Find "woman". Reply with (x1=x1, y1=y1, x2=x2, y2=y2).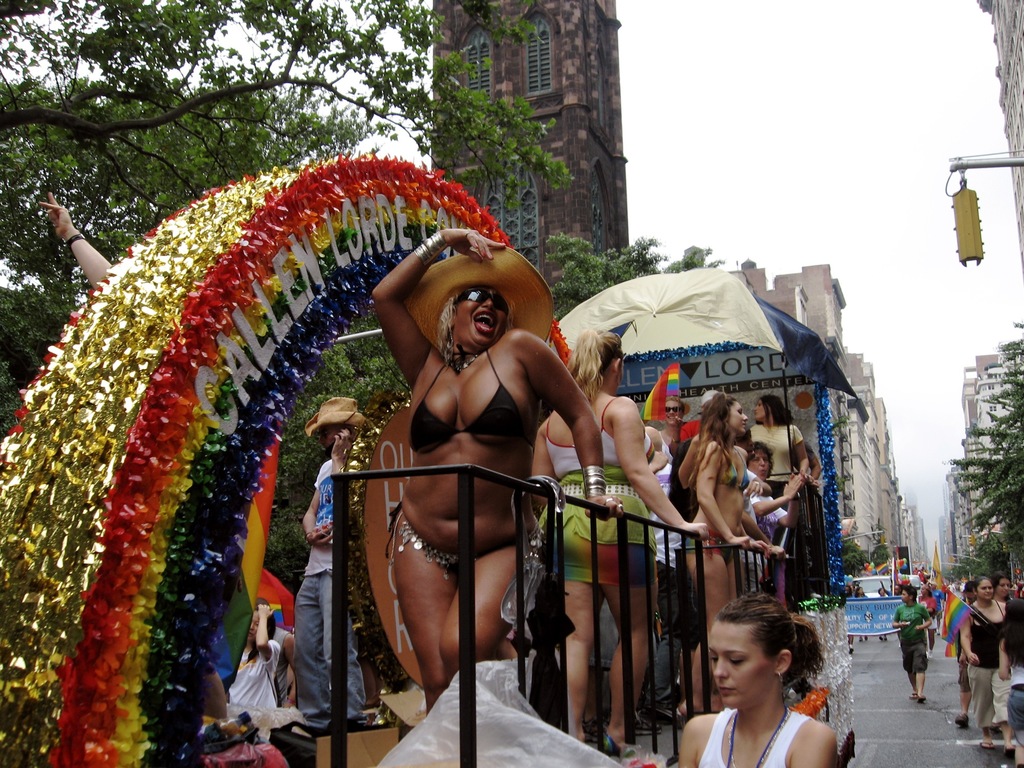
(x1=527, y1=325, x2=714, y2=743).
